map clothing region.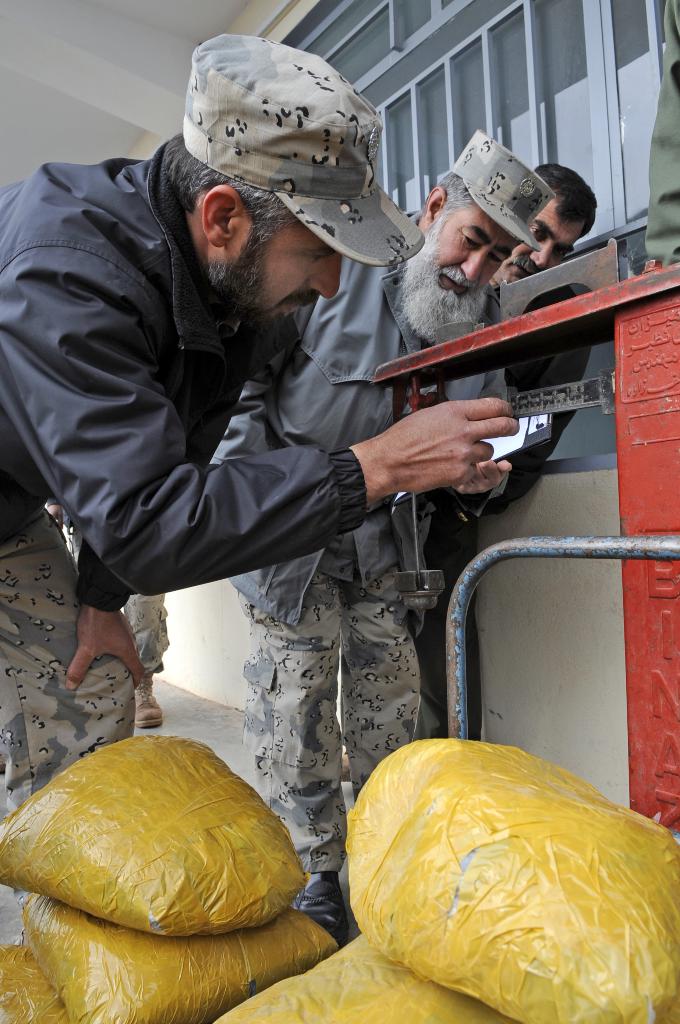
Mapped to (left=199, top=204, right=427, bottom=621).
